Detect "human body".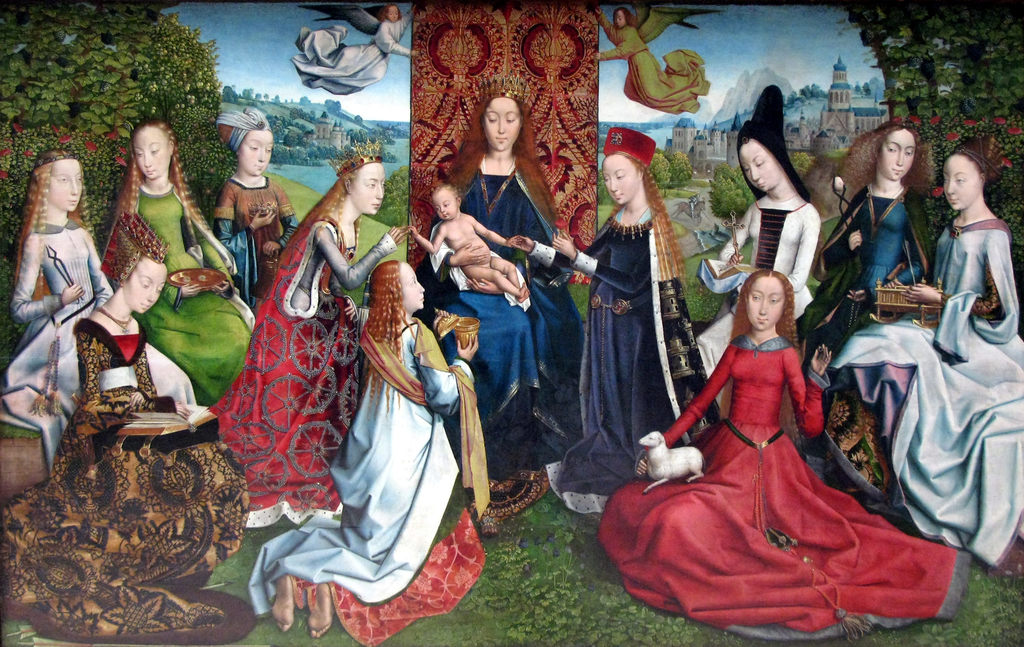
Detected at left=625, top=259, right=939, bottom=631.
